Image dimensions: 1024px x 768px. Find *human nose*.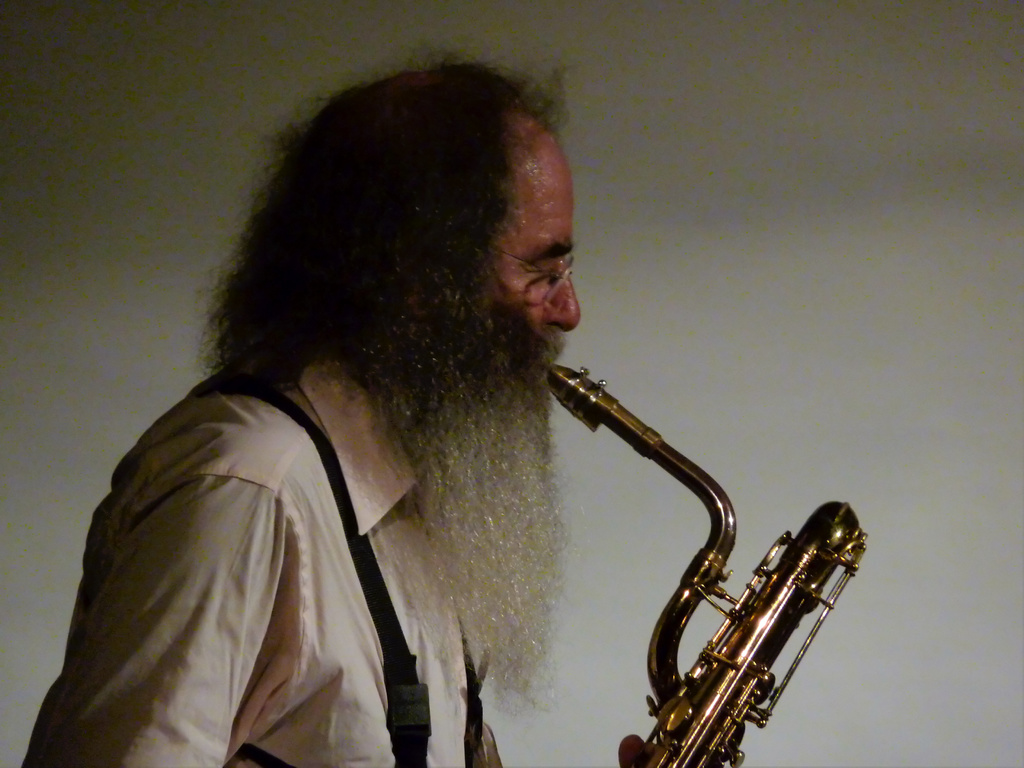
BBox(543, 270, 582, 333).
